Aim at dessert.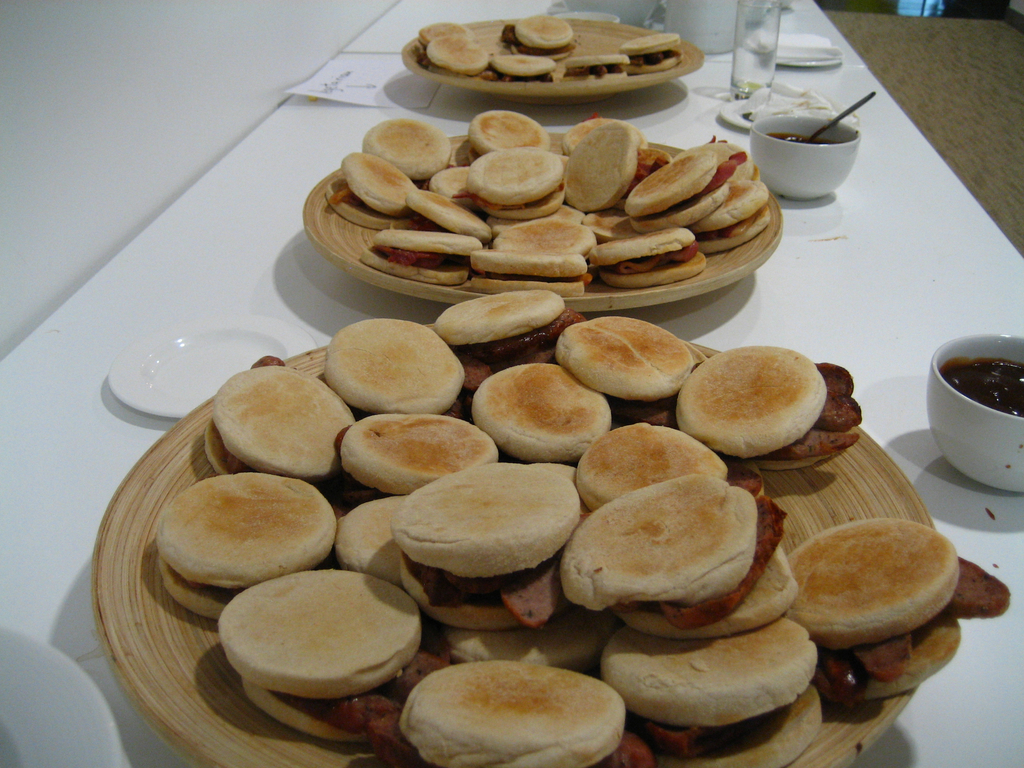
Aimed at 561,52,632,77.
